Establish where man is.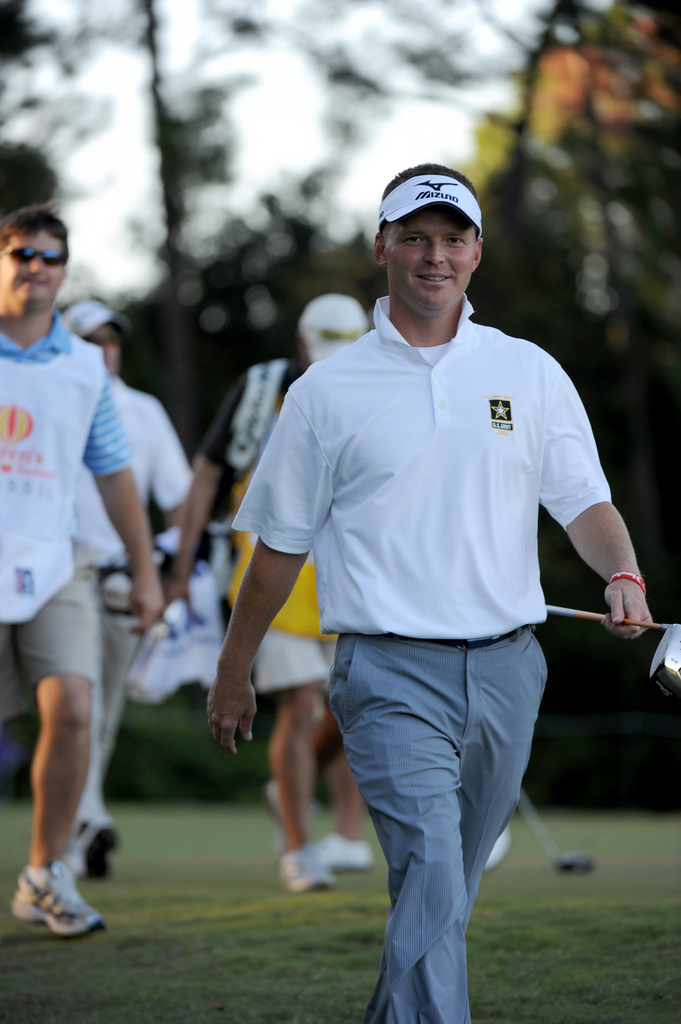
Established at bbox=[151, 295, 342, 892].
